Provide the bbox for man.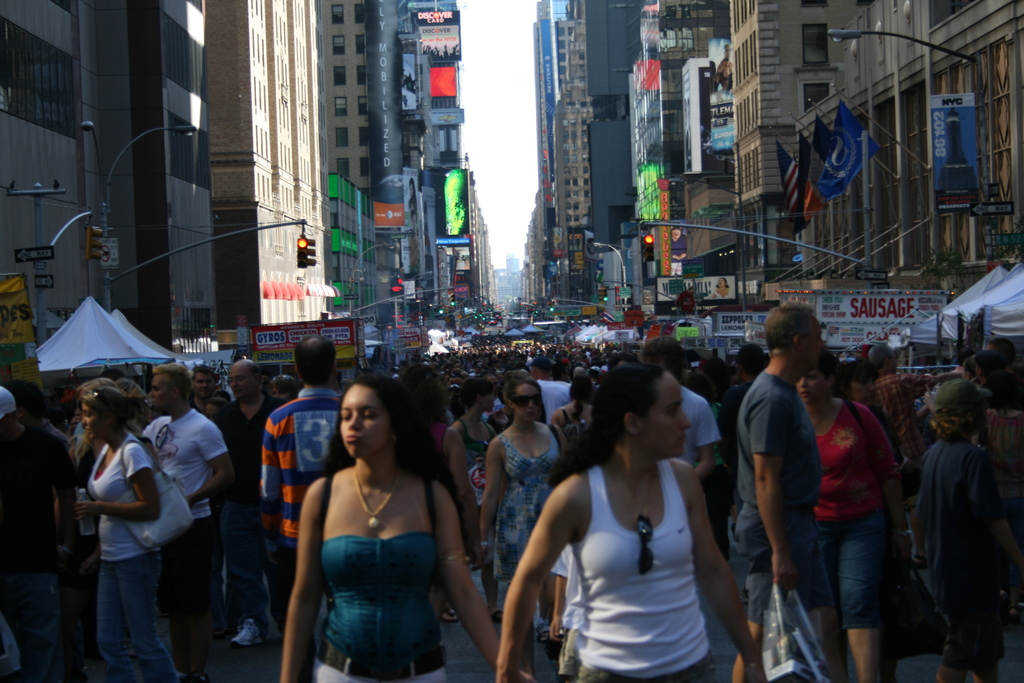
crop(0, 389, 75, 682).
